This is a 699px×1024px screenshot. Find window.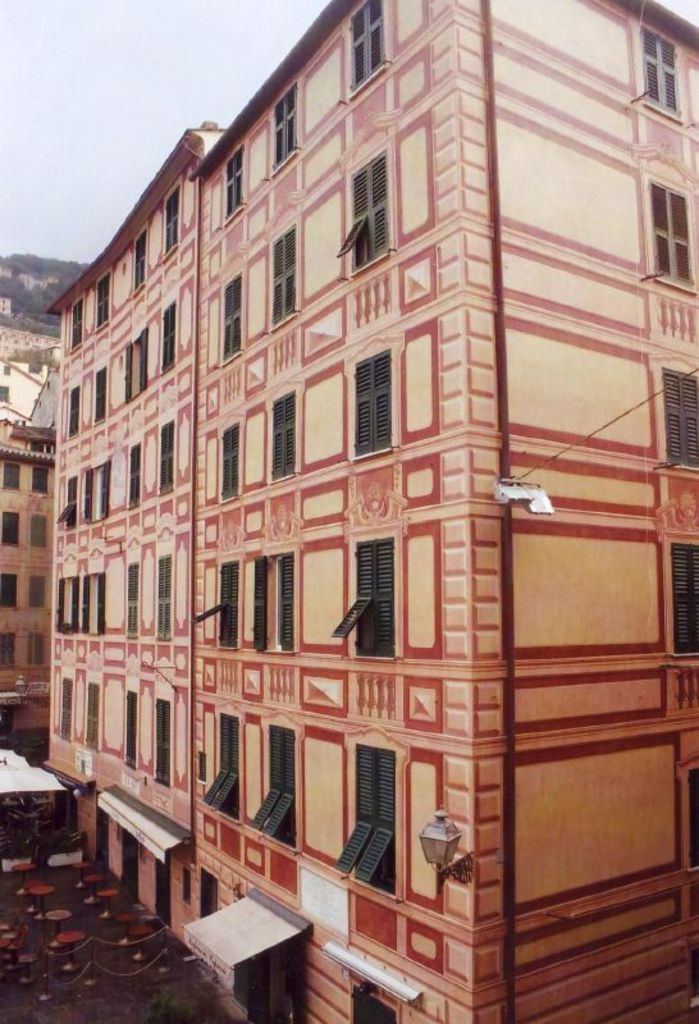
Bounding box: bbox(125, 442, 142, 506).
